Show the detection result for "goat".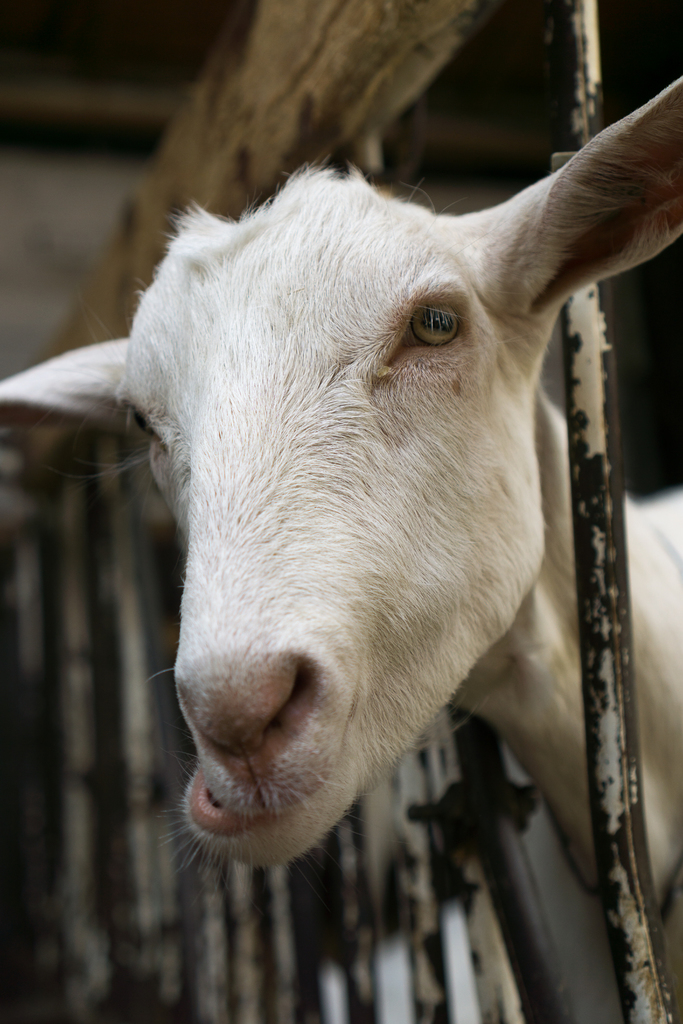
x1=0 y1=77 x2=682 y2=1023.
